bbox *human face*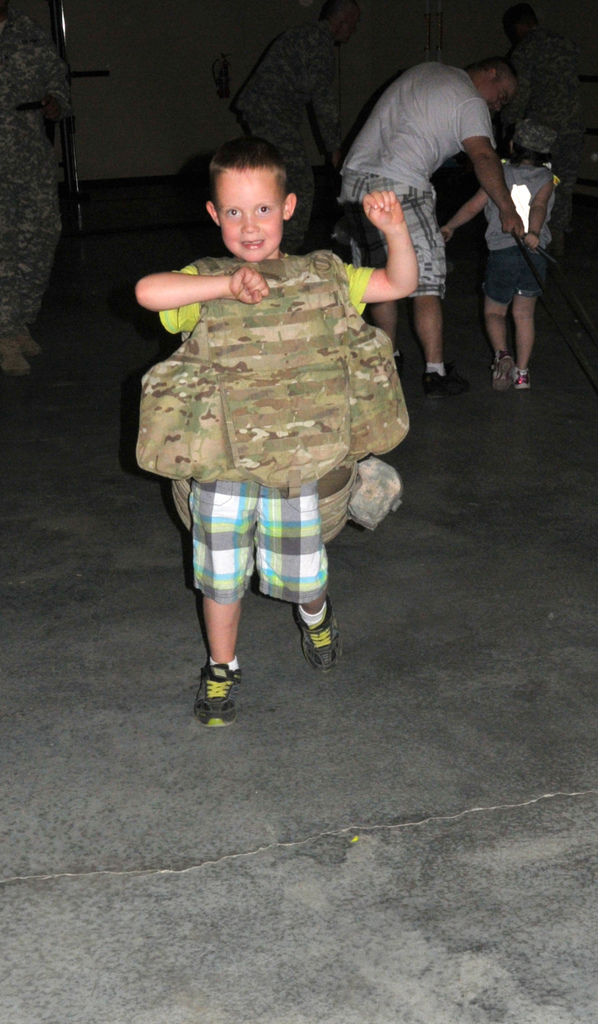
bbox(481, 74, 509, 108)
